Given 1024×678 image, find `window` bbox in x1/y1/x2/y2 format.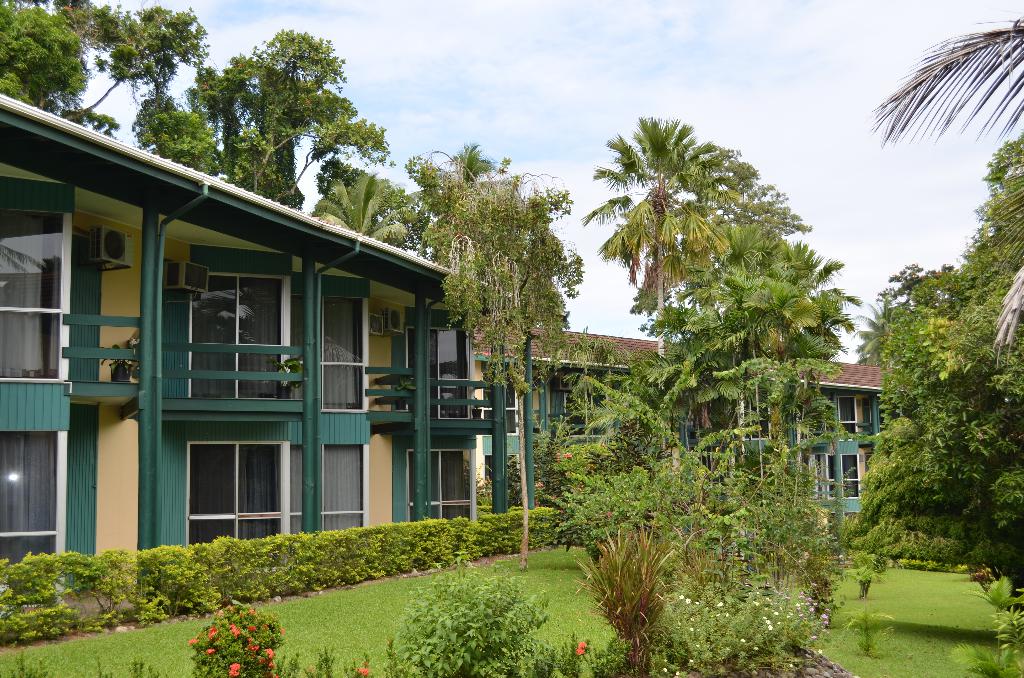
189/444/369/548.
